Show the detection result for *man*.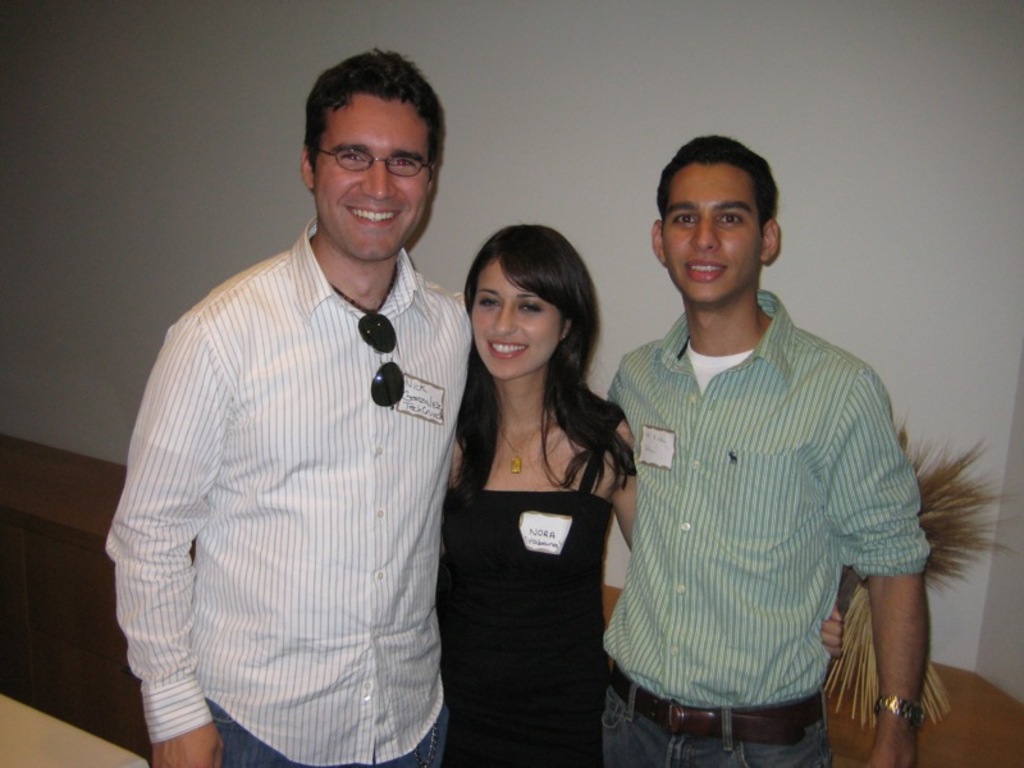
[590,147,927,767].
